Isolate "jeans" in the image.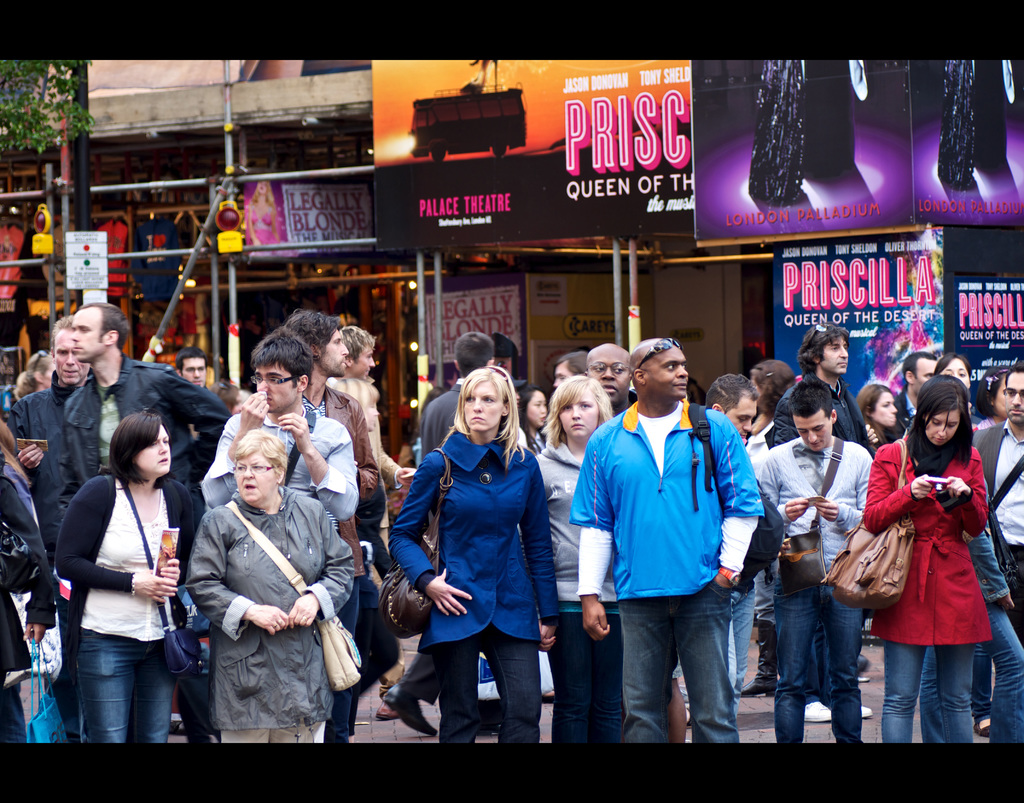
Isolated region: 547,616,623,742.
